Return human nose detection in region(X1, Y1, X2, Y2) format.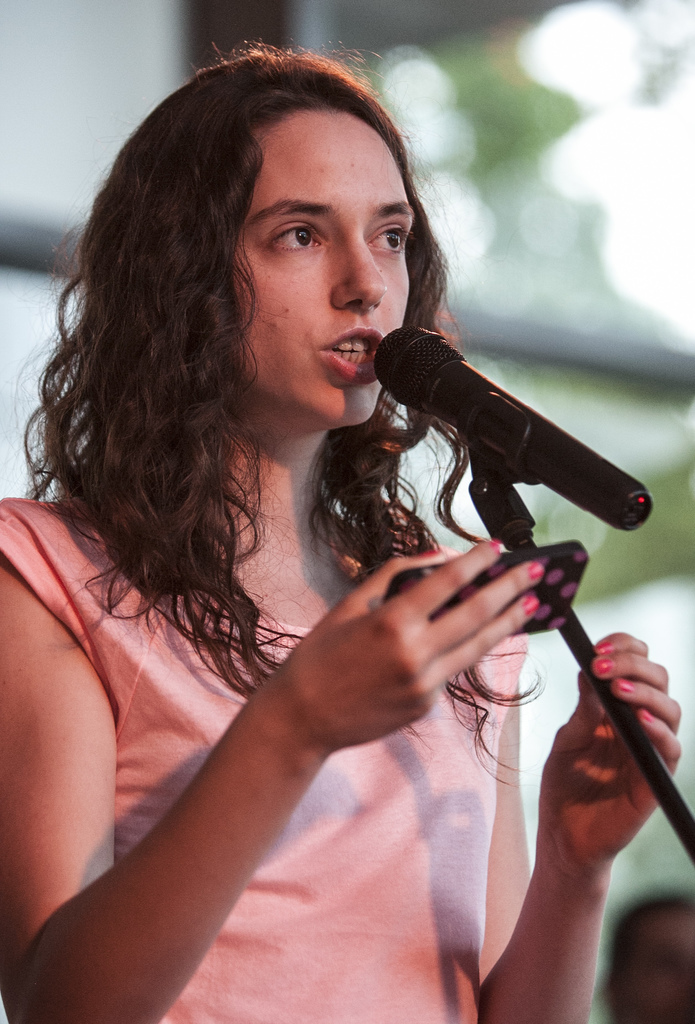
region(325, 216, 384, 306).
